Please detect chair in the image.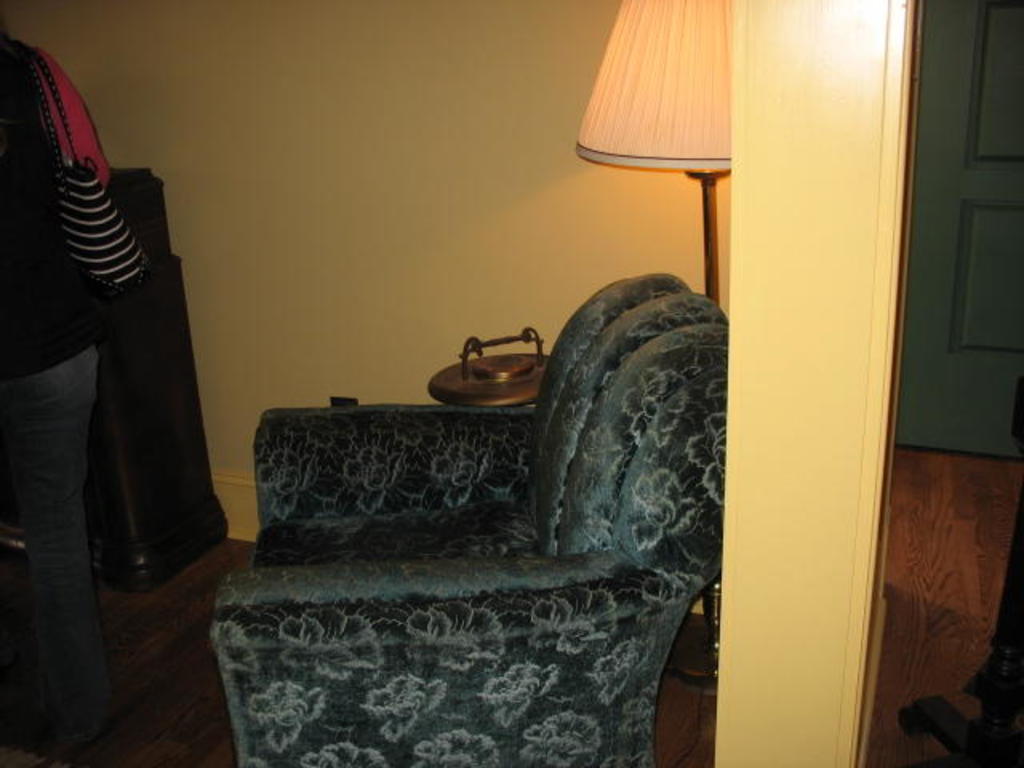
left=189, top=302, right=760, bottom=746.
